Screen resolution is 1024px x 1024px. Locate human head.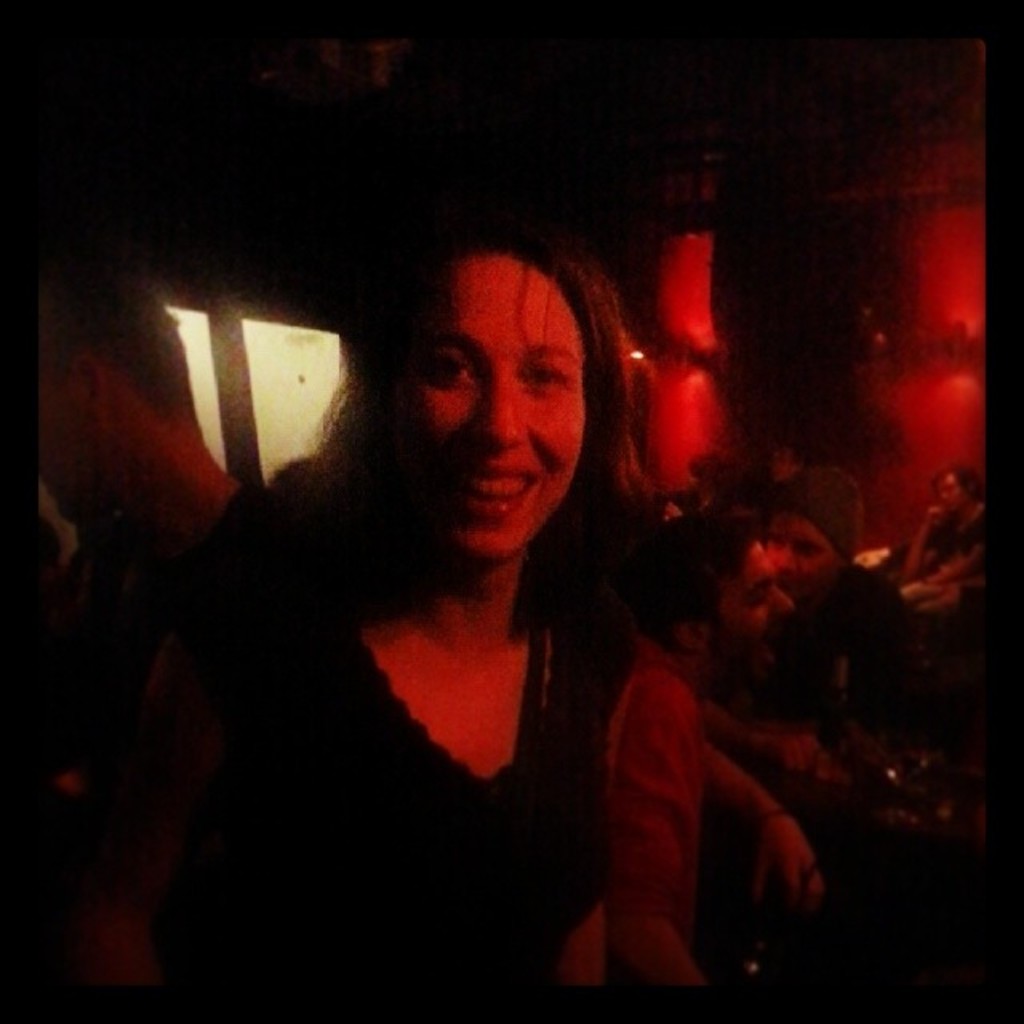
629, 514, 789, 694.
